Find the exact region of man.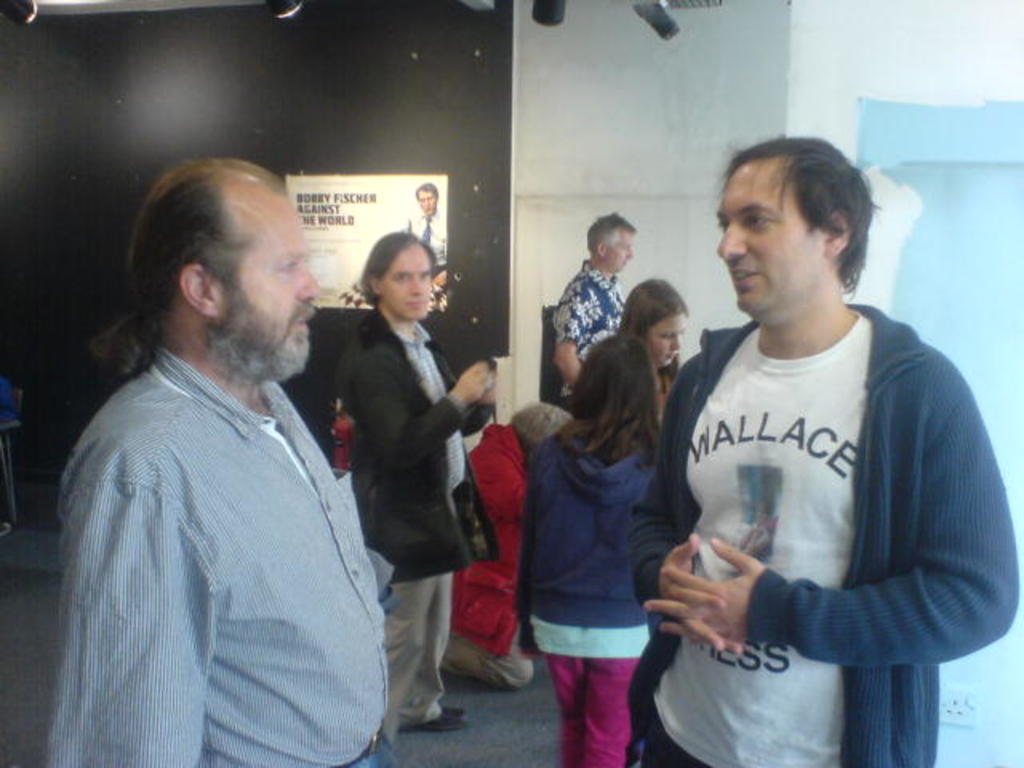
Exact region: [402,184,445,264].
